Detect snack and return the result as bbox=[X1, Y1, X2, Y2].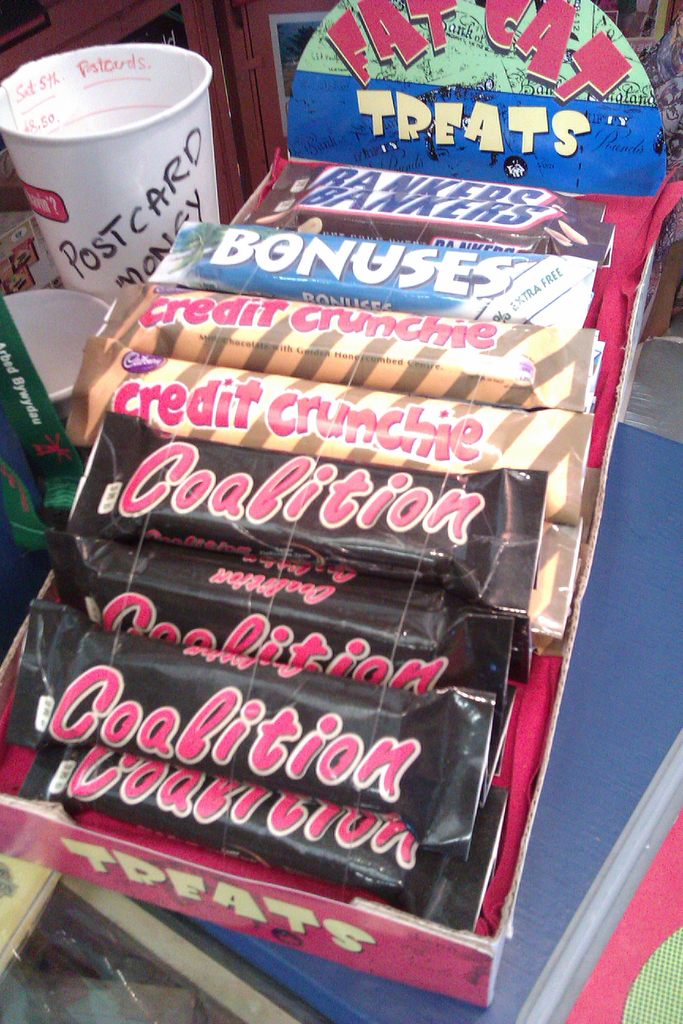
bbox=[0, 147, 617, 934].
